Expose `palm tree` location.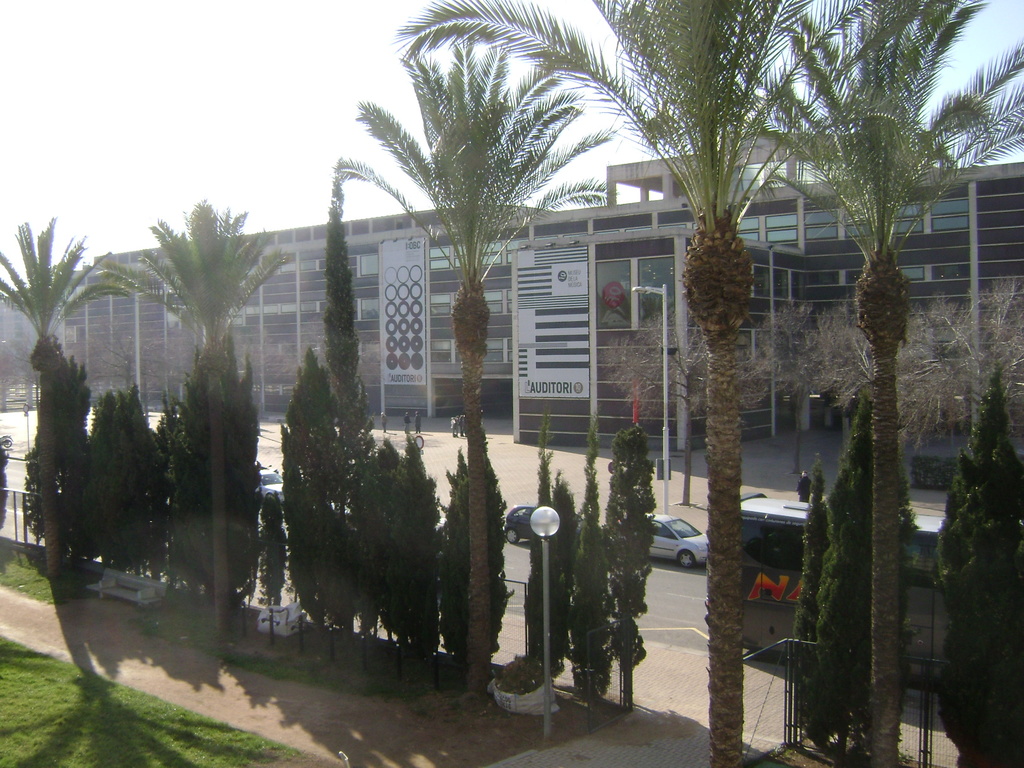
Exposed at x1=420, y1=0, x2=823, y2=767.
